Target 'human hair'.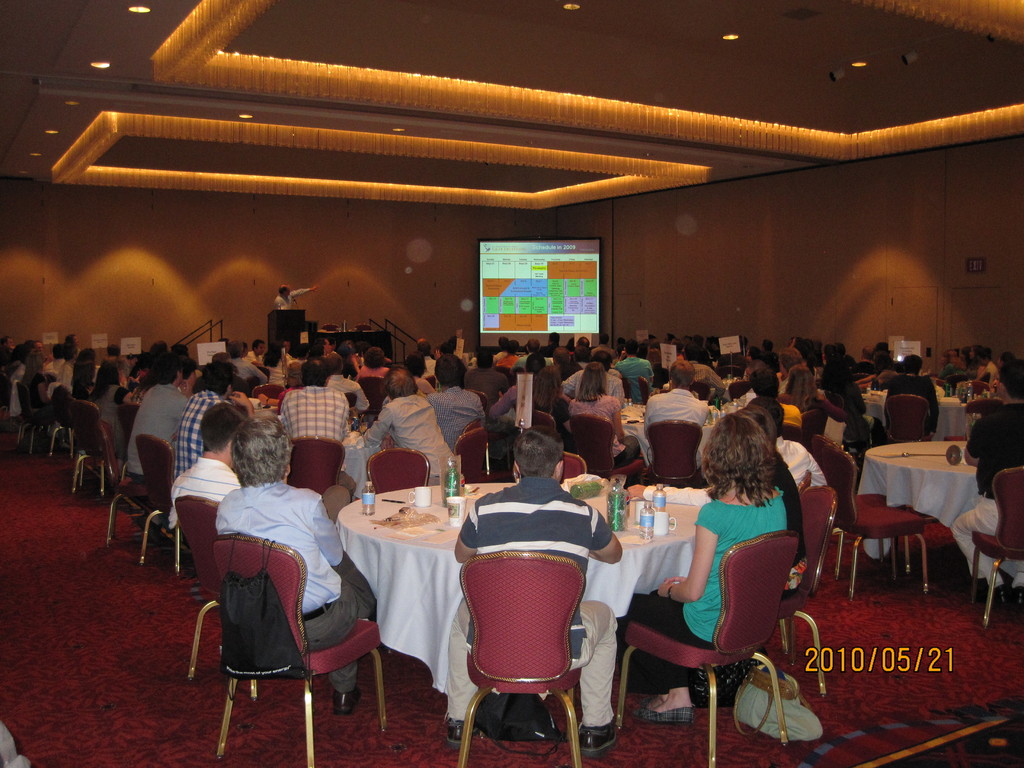
Target region: {"x1": 1000, "y1": 360, "x2": 1023, "y2": 401}.
